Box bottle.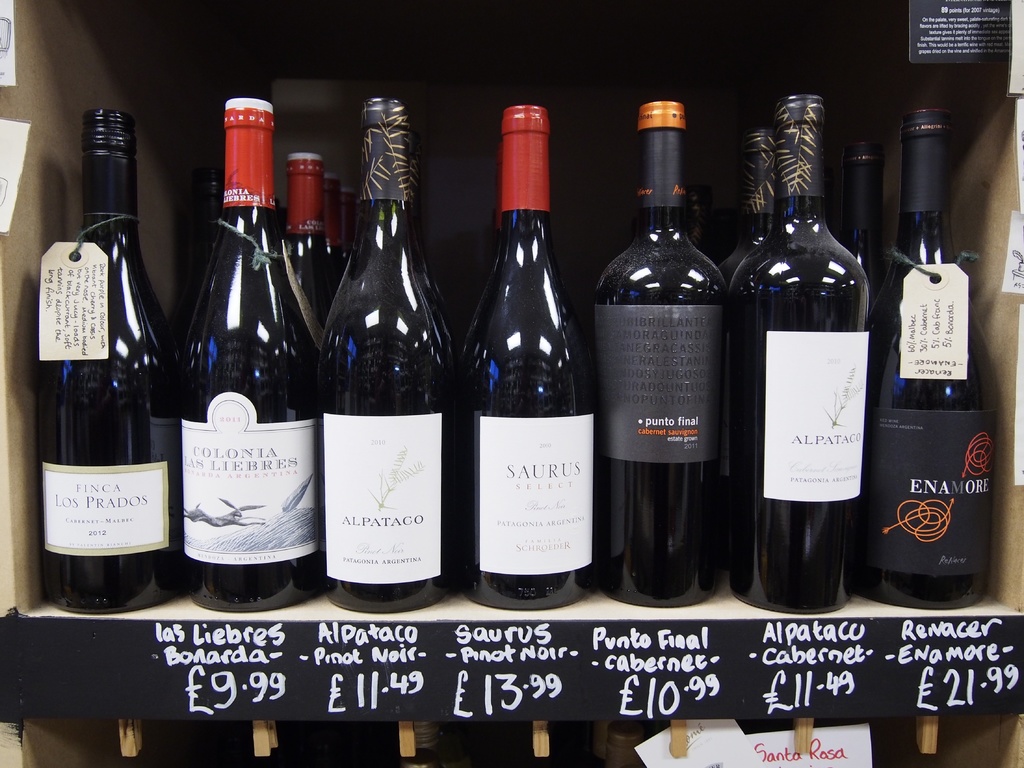
(left=829, top=140, right=900, bottom=375).
